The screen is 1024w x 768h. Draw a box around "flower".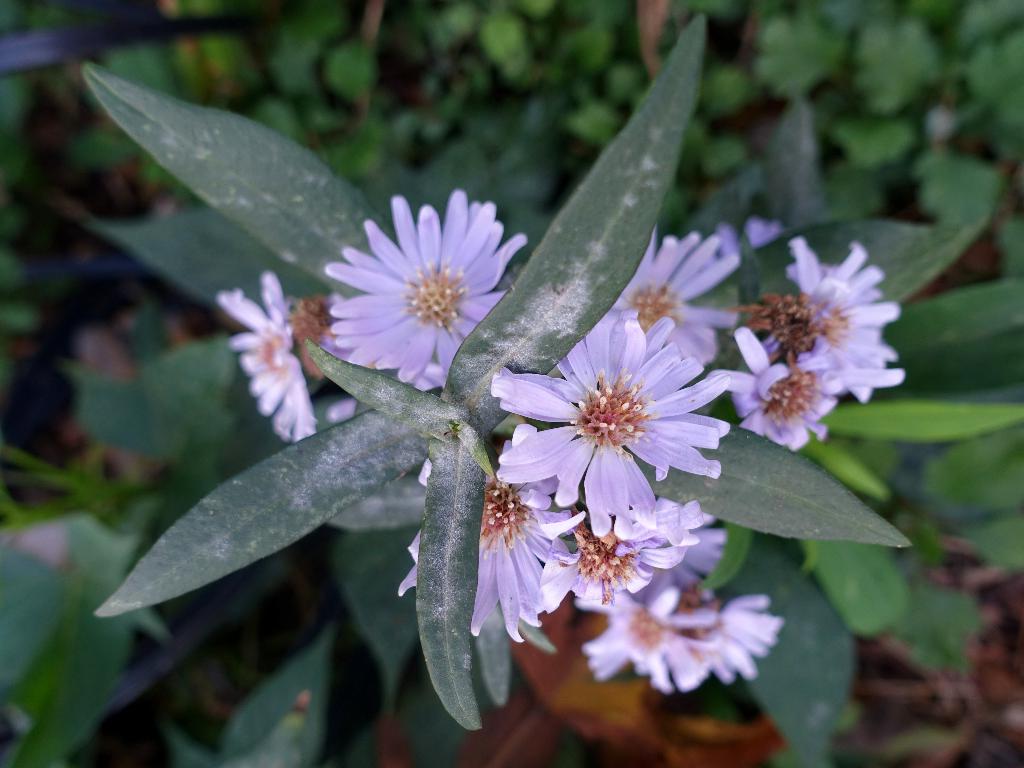
BBox(394, 433, 579, 643).
